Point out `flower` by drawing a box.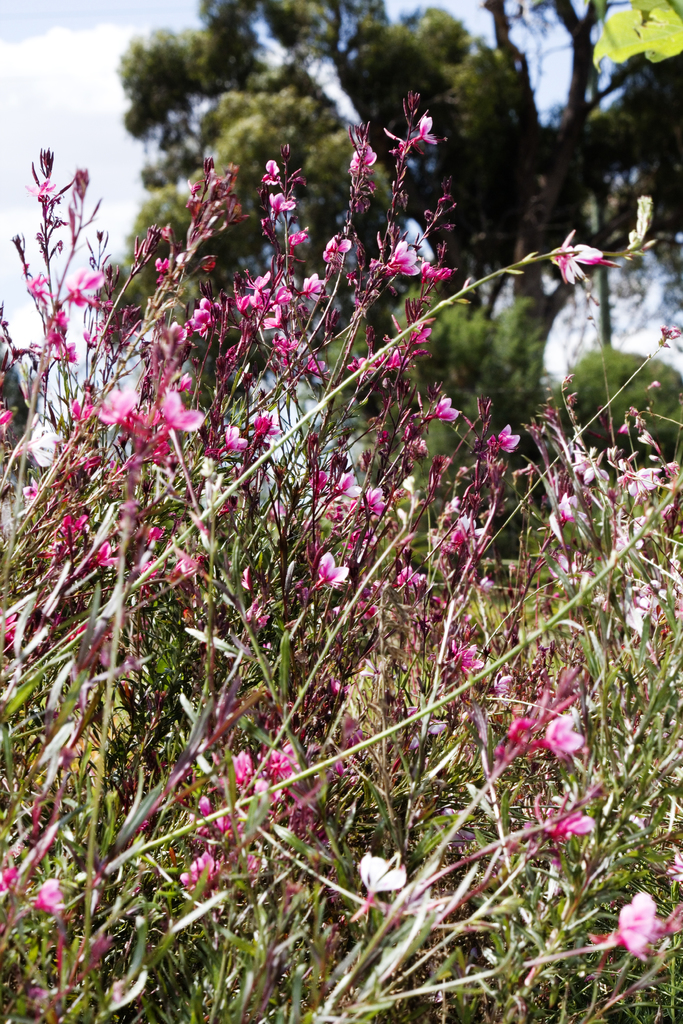
select_region(620, 886, 653, 958).
